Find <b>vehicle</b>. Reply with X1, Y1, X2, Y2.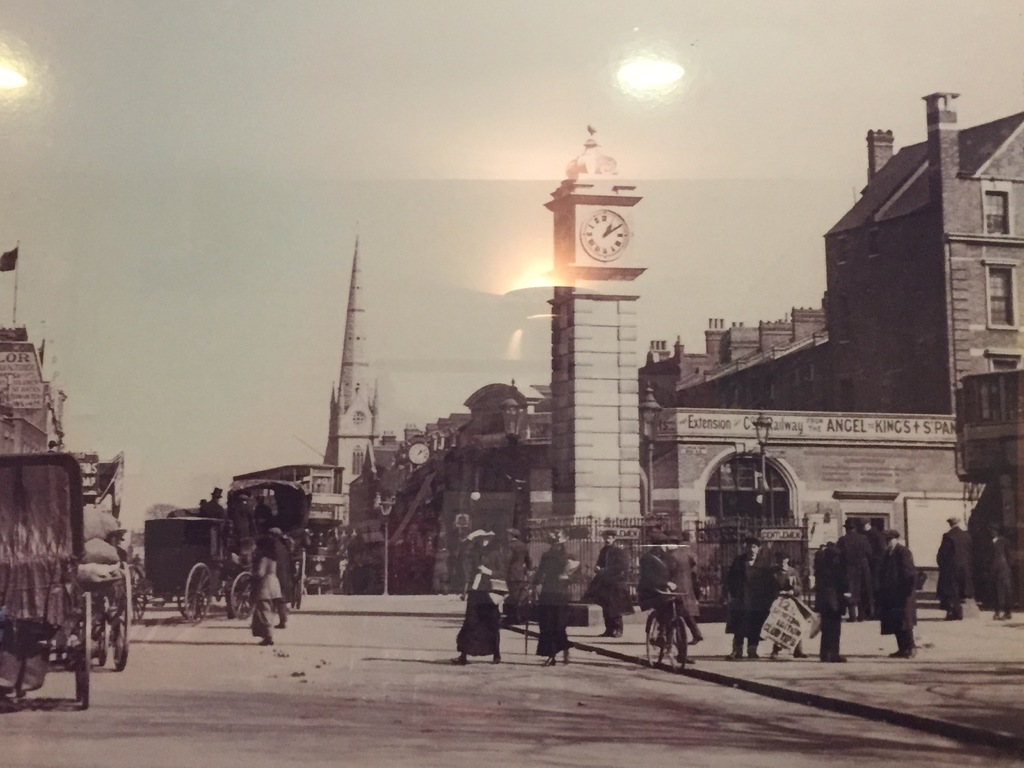
187, 470, 316, 660.
